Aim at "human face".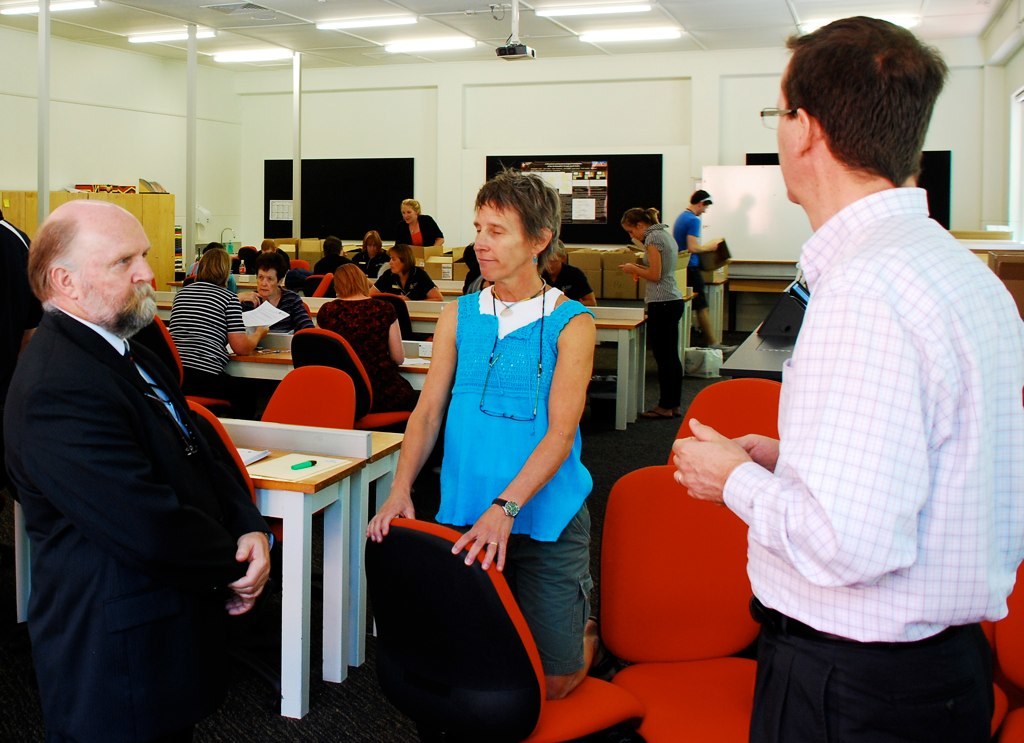
Aimed at {"left": 400, "top": 207, "right": 416, "bottom": 226}.
